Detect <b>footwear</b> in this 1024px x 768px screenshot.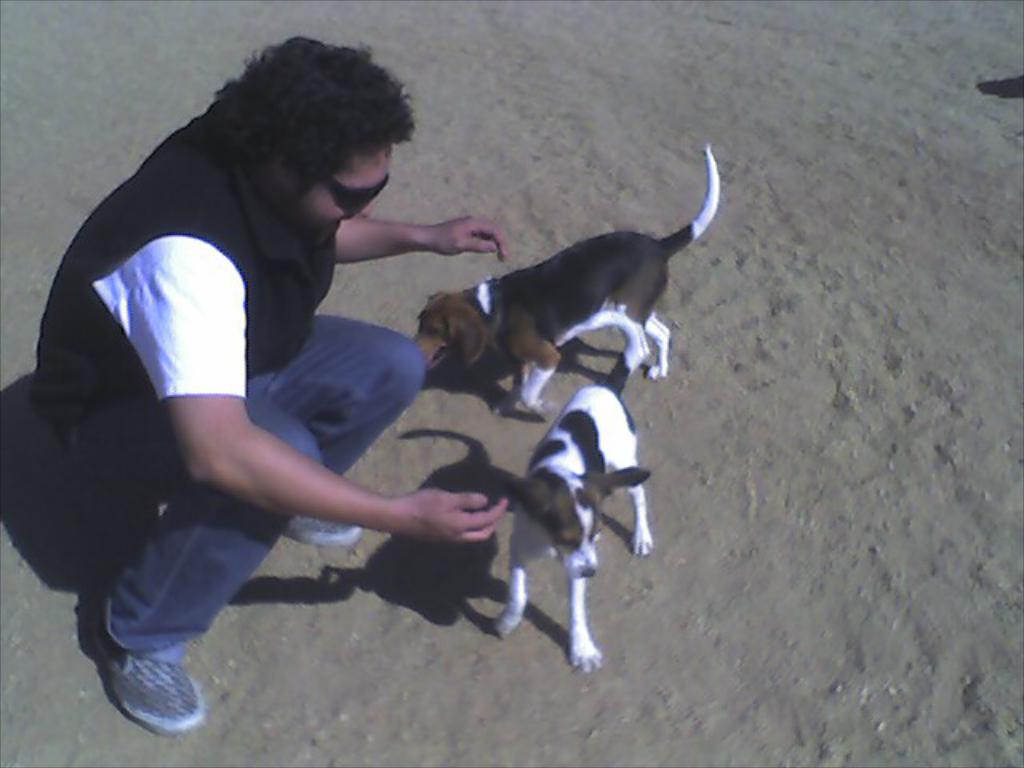
Detection: detection(282, 514, 366, 550).
